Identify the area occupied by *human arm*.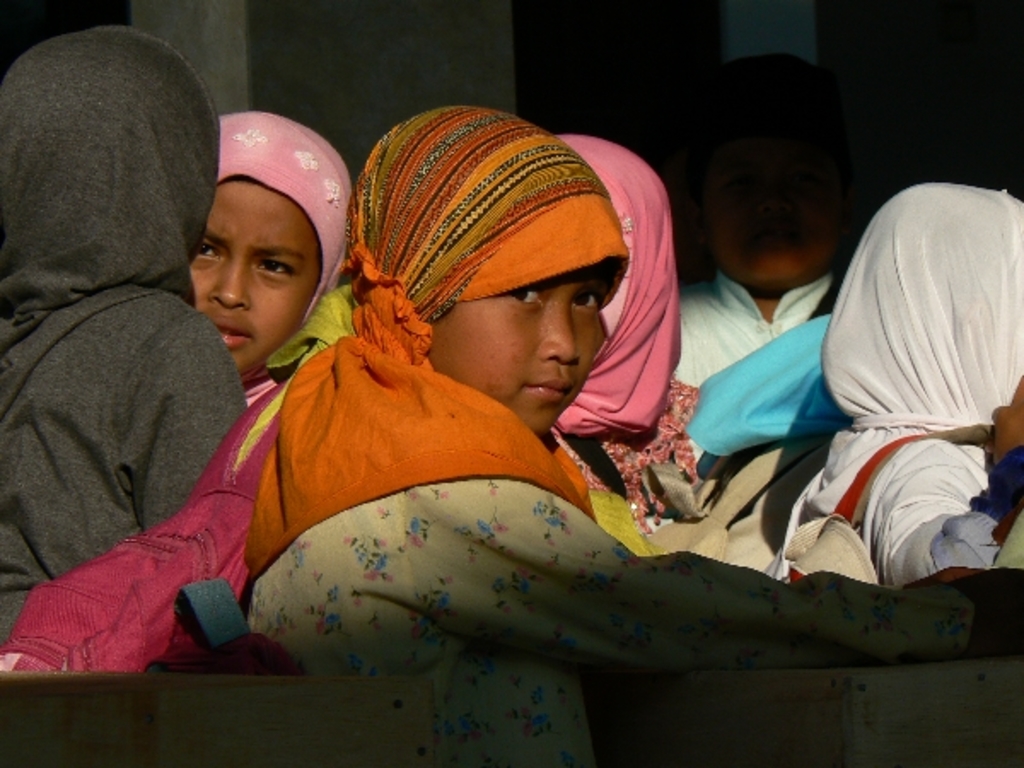
Area: region(406, 433, 1022, 678).
